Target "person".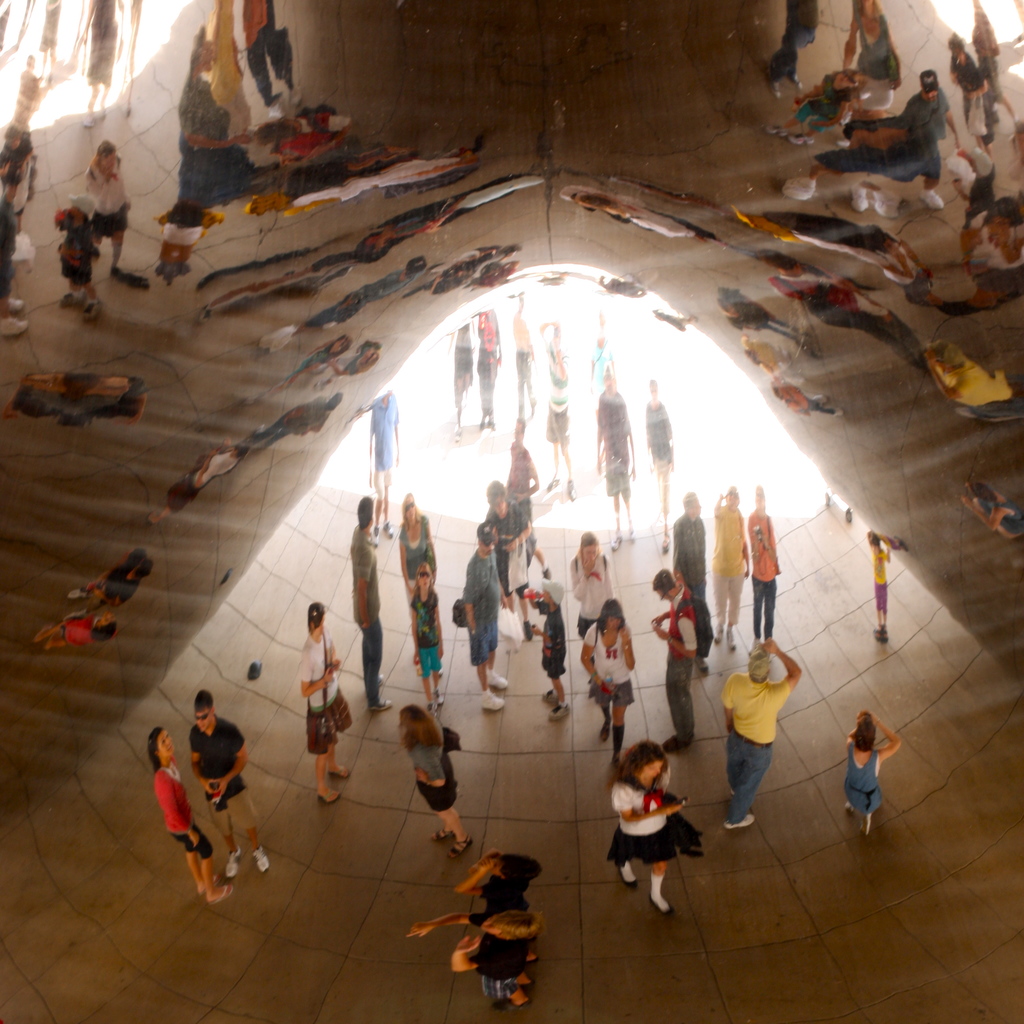
Target region: box(644, 388, 674, 476).
